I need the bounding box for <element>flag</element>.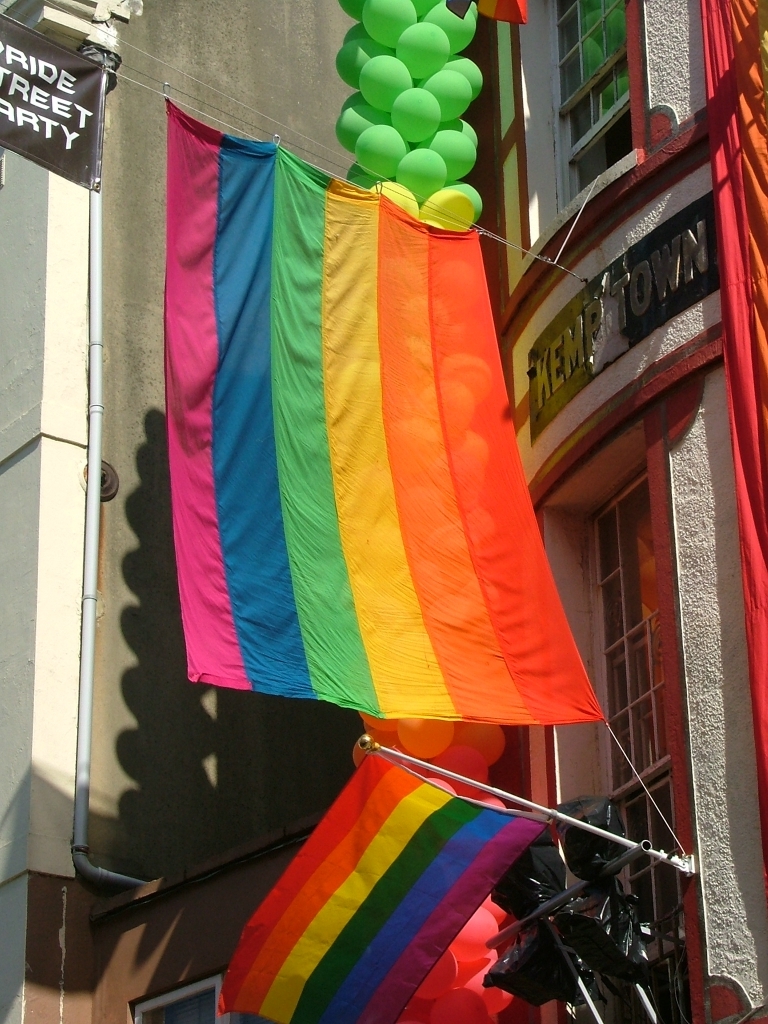
Here it is: [135, 63, 540, 794].
